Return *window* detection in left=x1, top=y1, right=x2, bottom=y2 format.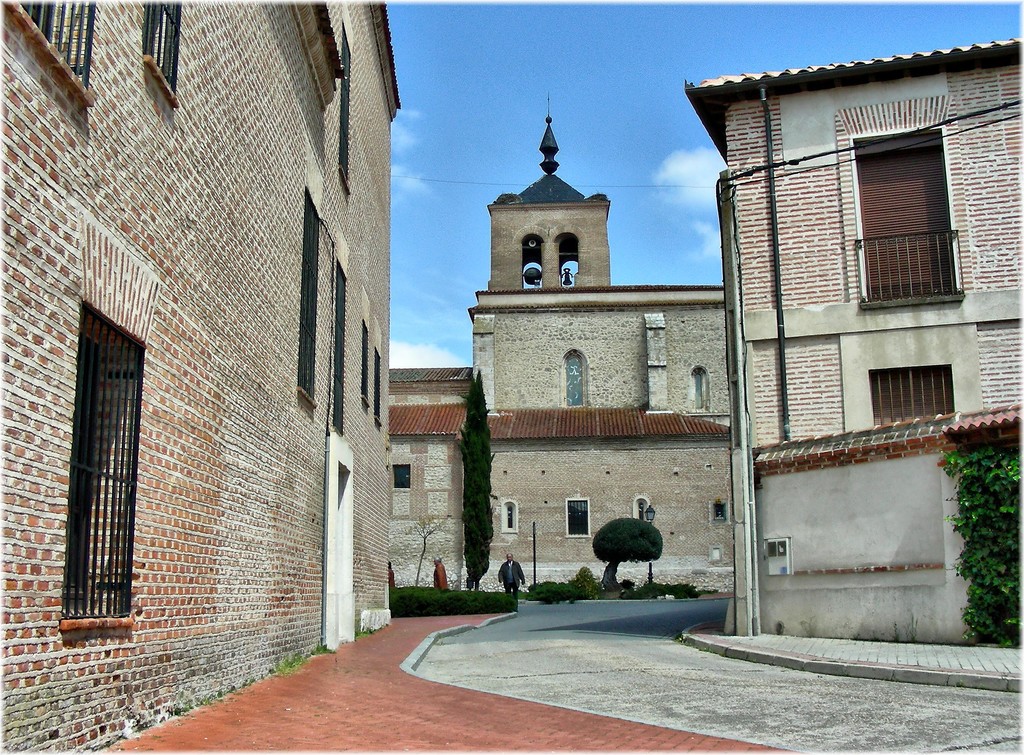
left=7, top=0, right=96, bottom=110.
